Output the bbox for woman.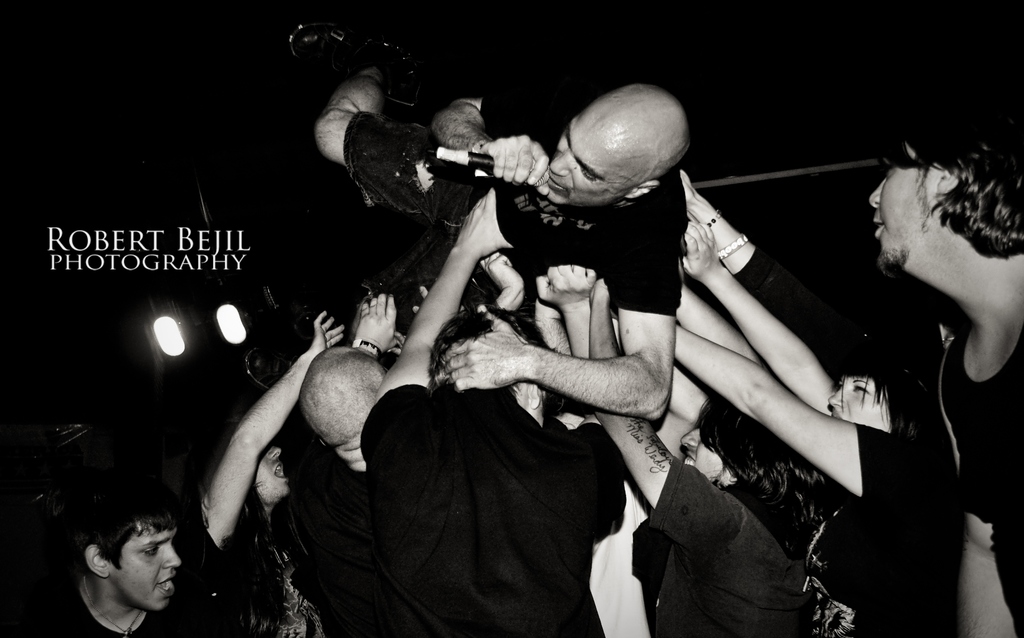
[left=661, top=216, right=970, bottom=637].
